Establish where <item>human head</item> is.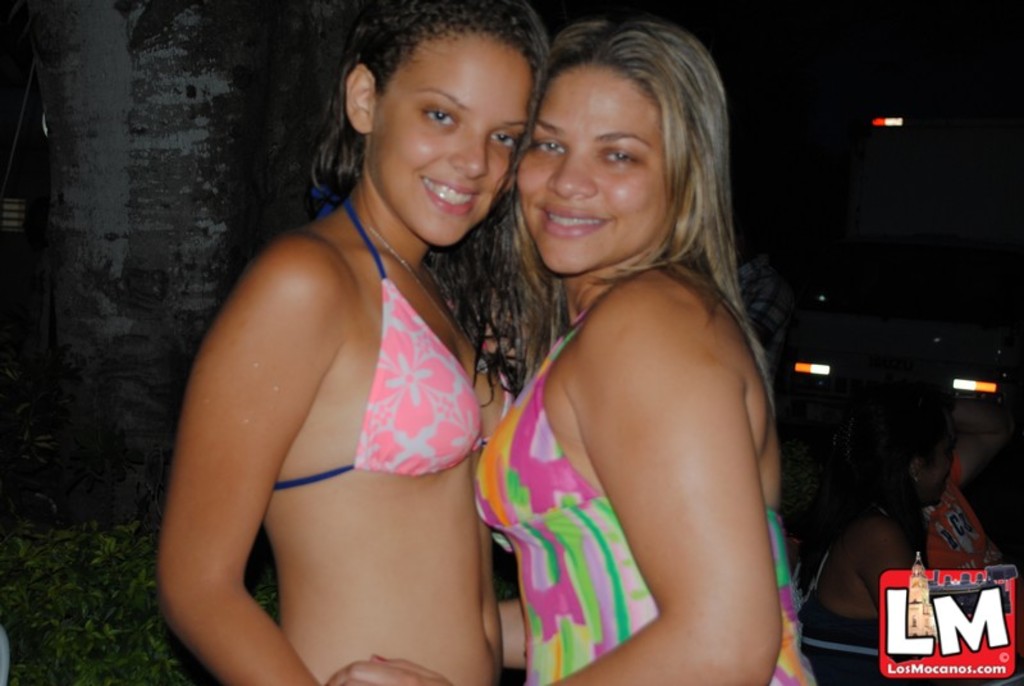
Established at 517,23,723,278.
